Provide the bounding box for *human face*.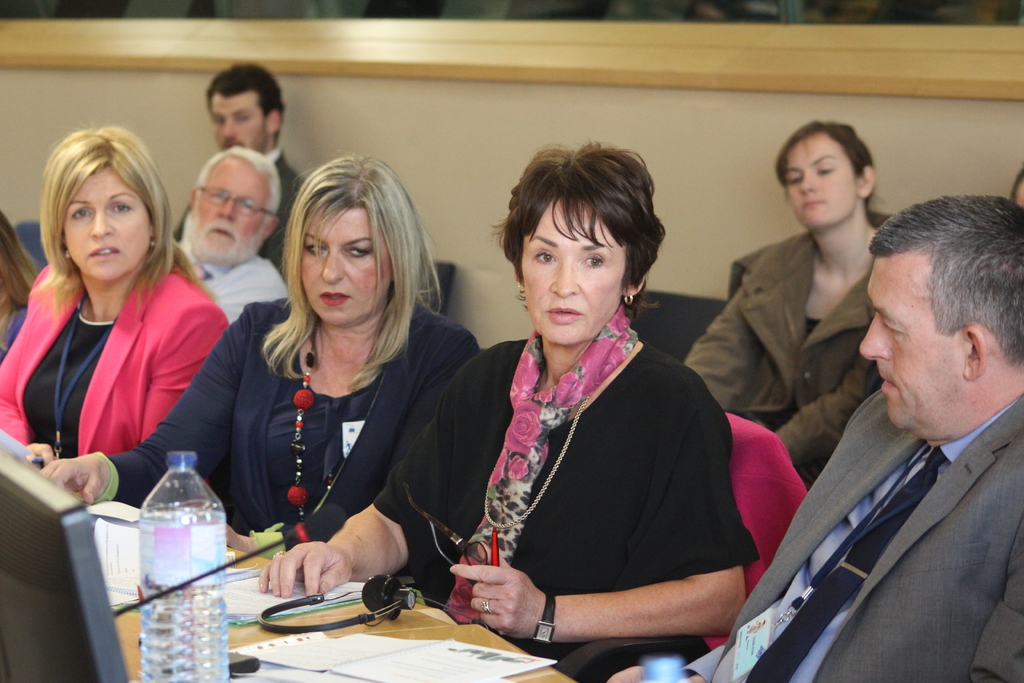
[left=858, top=244, right=964, bottom=434].
